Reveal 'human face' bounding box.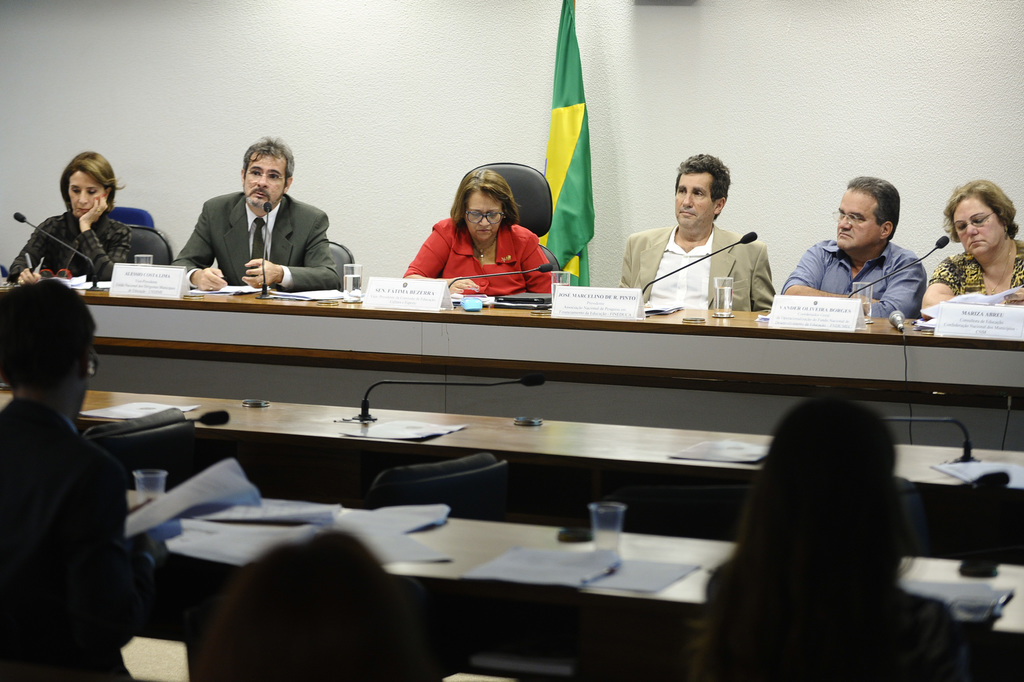
Revealed: (464, 190, 502, 243).
